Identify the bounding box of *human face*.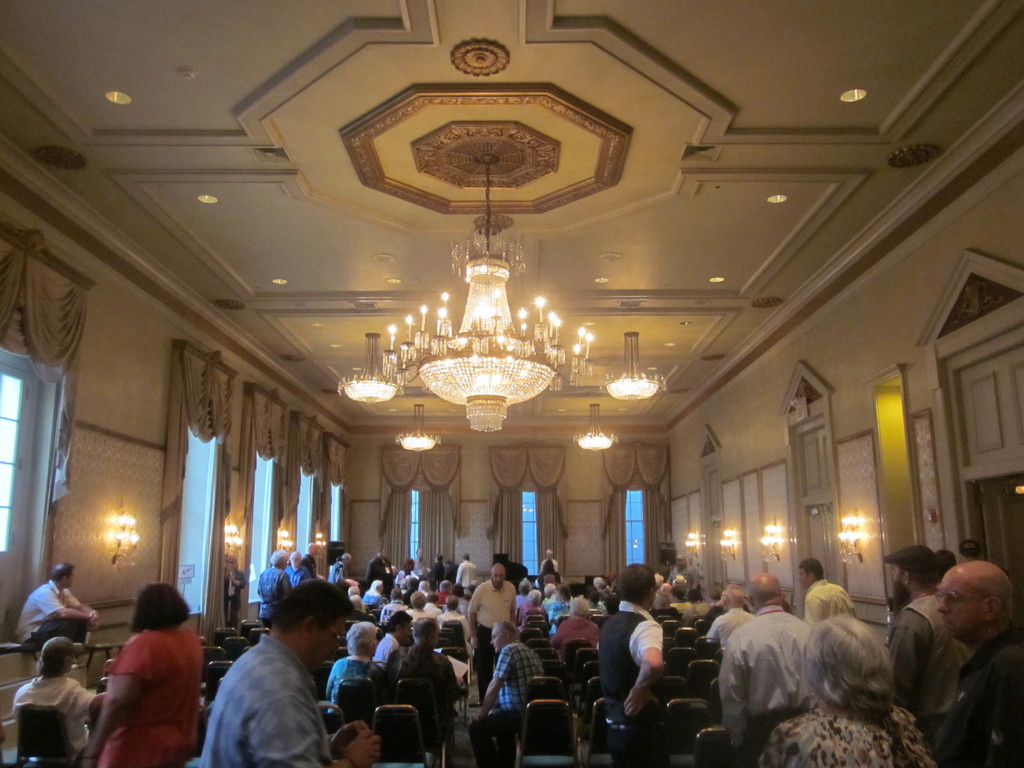
<bbox>281, 558, 289, 568</bbox>.
